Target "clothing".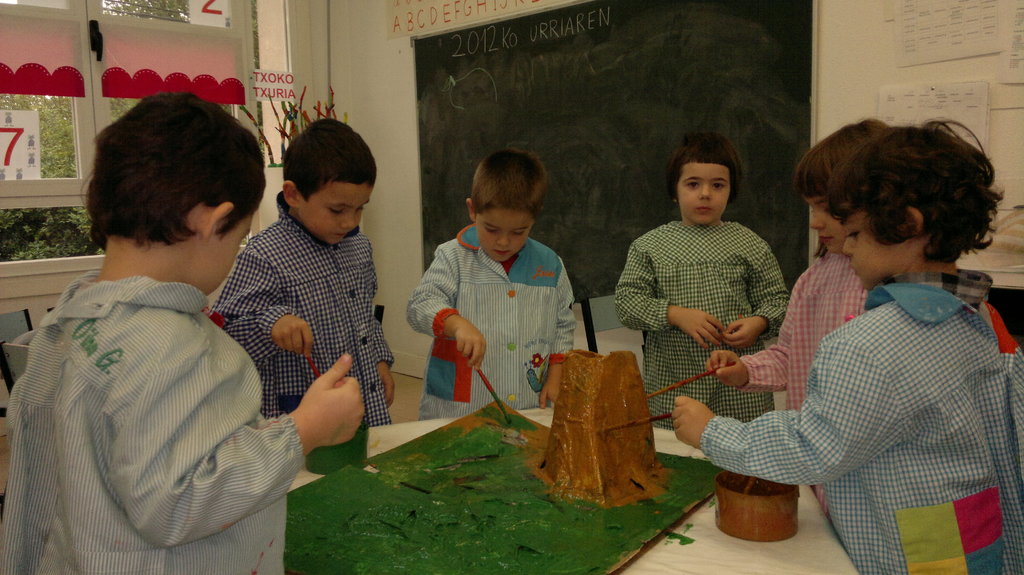
Target region: region(14, 216, 301, 565).
